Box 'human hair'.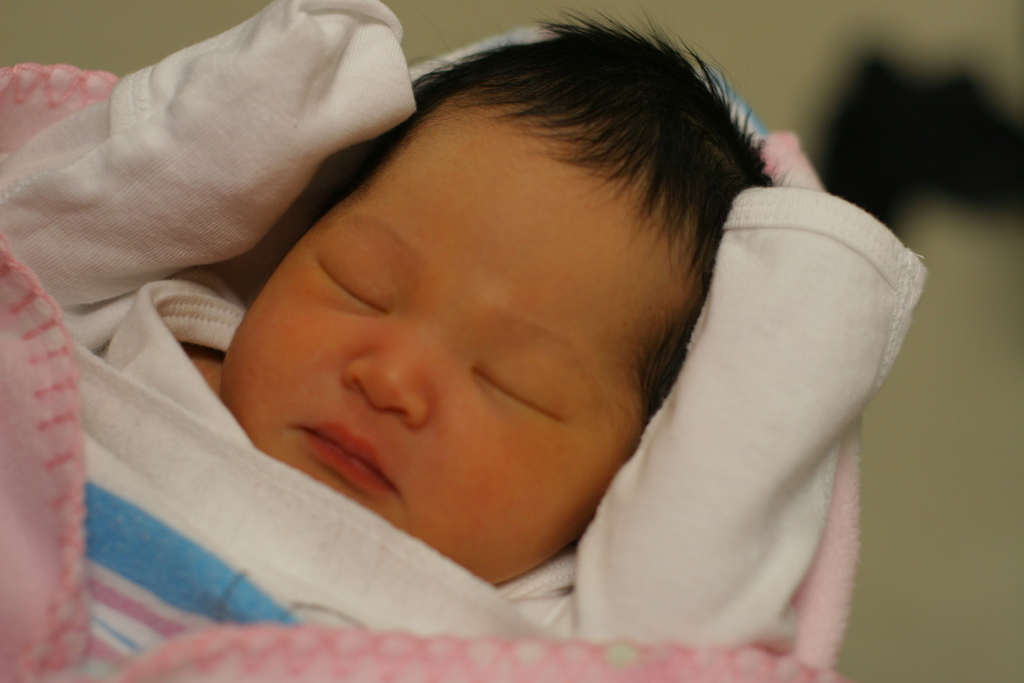
255,21,789,411.
